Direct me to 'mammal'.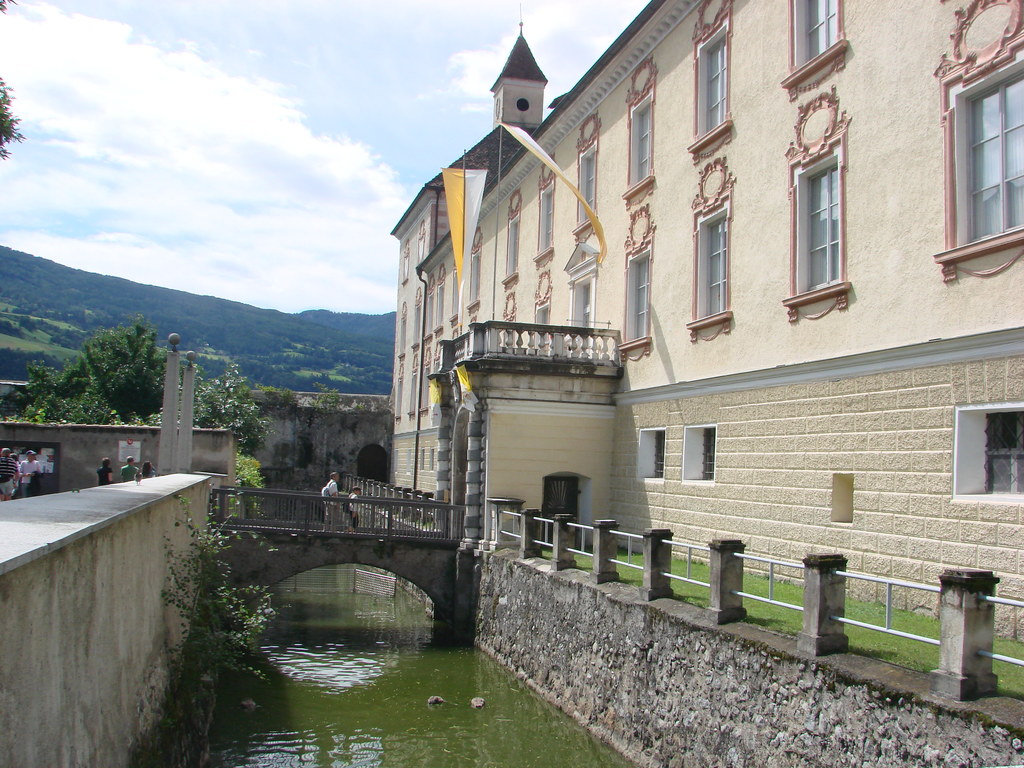
Direction: 120 456 138 483.
